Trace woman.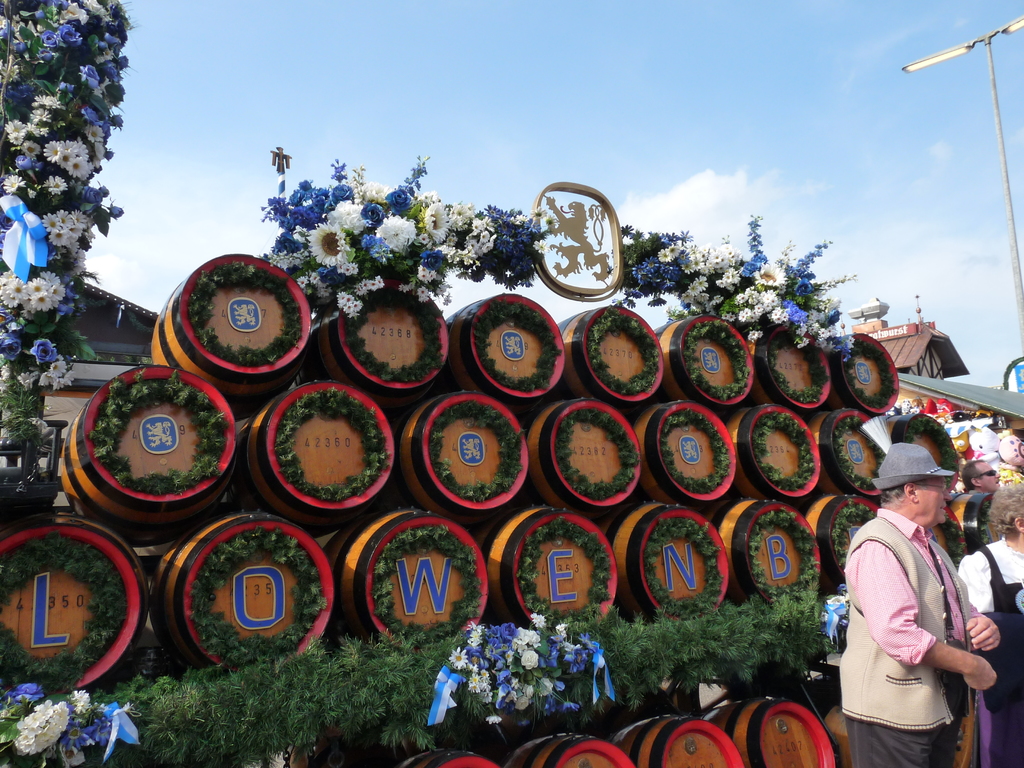
Traced to box=[954, 478, 1023, 767].
